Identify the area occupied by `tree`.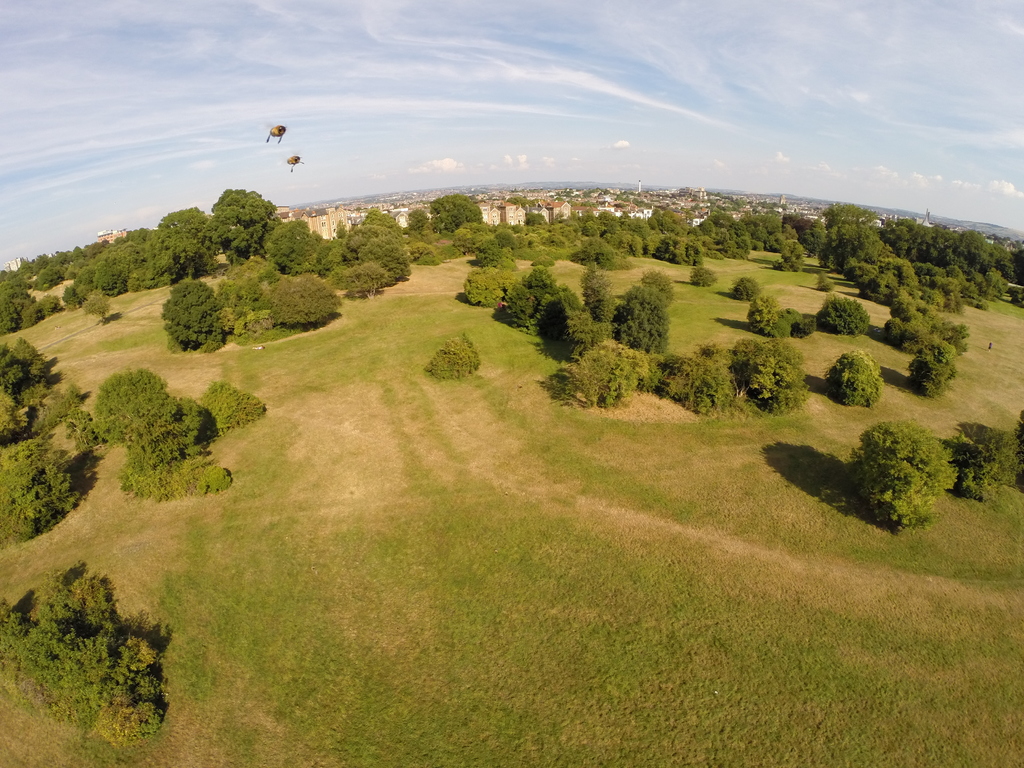
Area: l=817, t=273, r=831, b=294.
